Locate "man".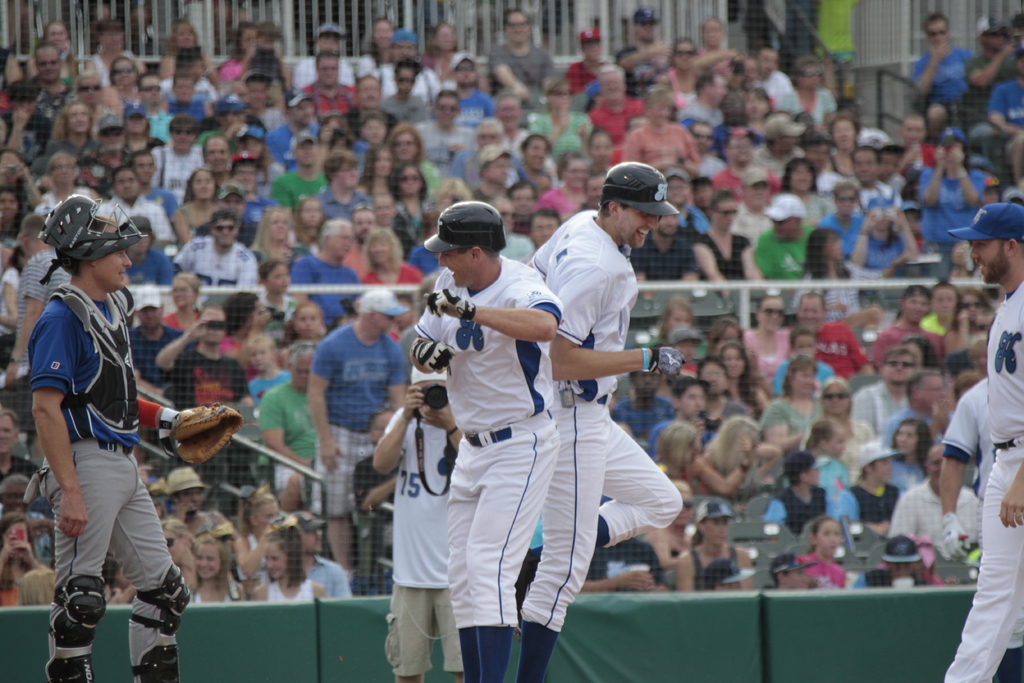
Bounding box: {"left": 819, "top": 170, "right": 872, "bottom": 265}.
